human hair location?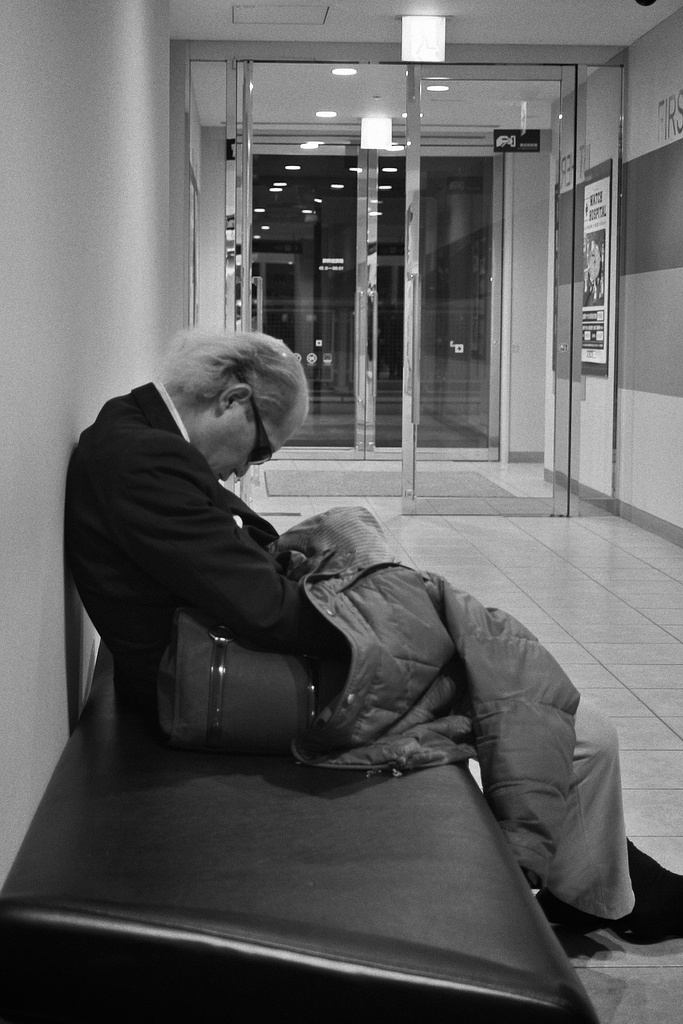
{"x1": 140, "y1": 325, "x2": 299, "y2": 445}
